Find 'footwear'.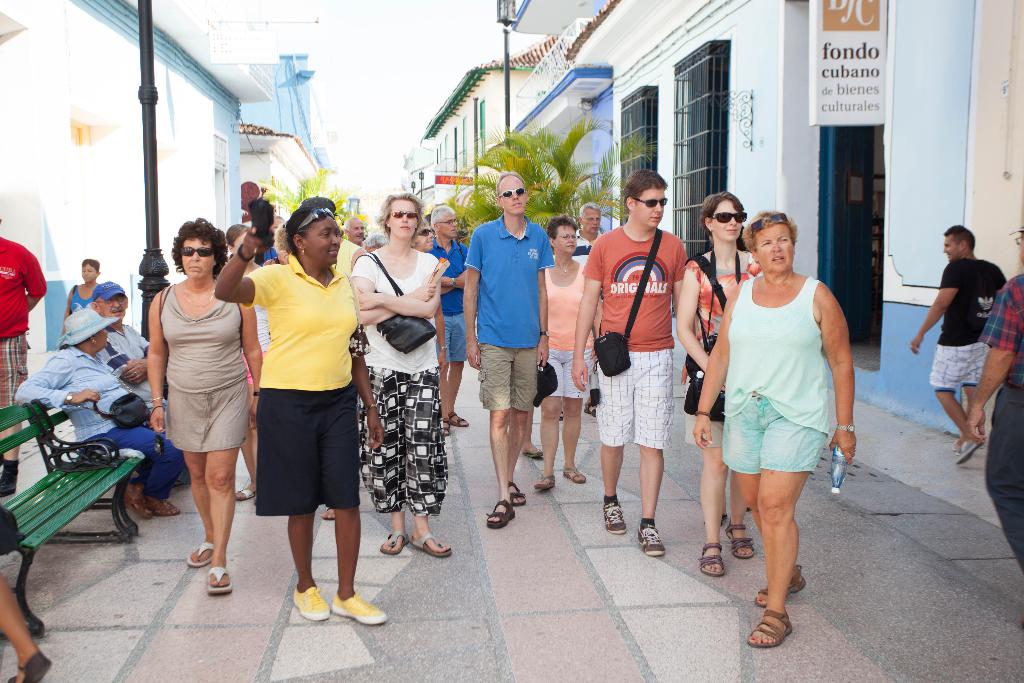
<bbox>186, 534, 212, 564</bbox>.
